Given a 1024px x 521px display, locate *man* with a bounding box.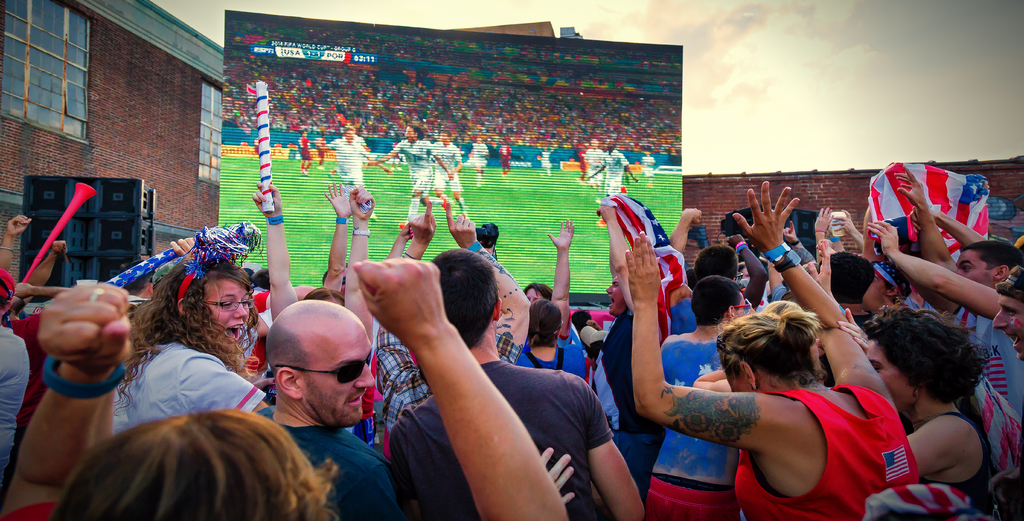
Located: x1=639, y1=150, x2=656, y2=186.
